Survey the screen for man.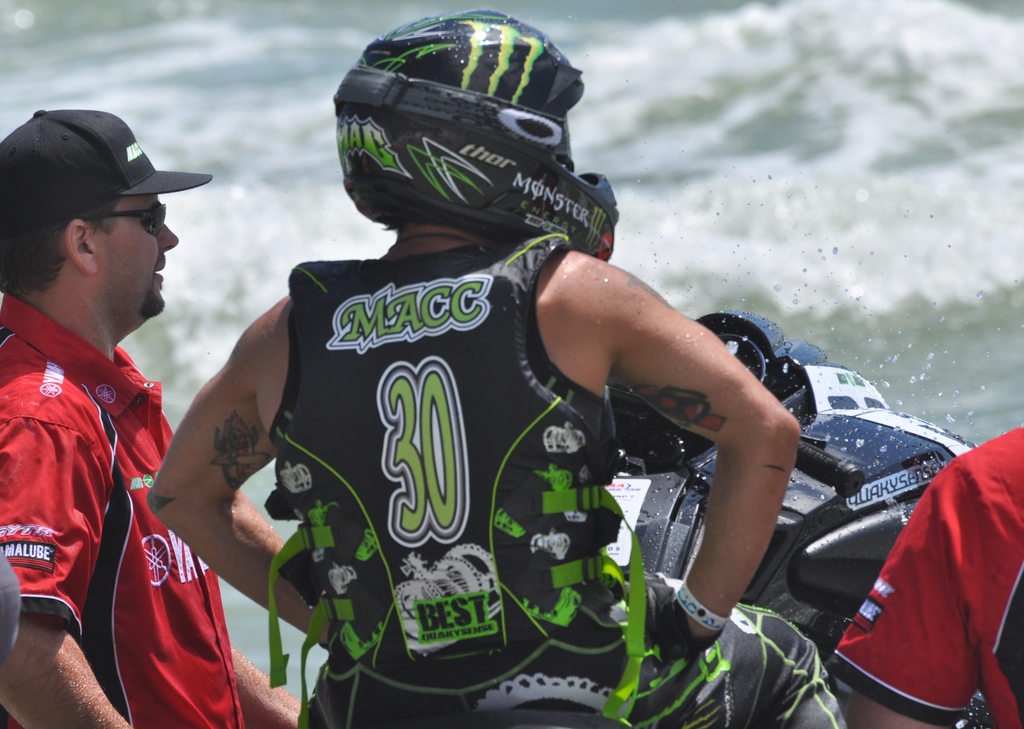
Survey found: left=0, top=100, right=225, bottom=693.
